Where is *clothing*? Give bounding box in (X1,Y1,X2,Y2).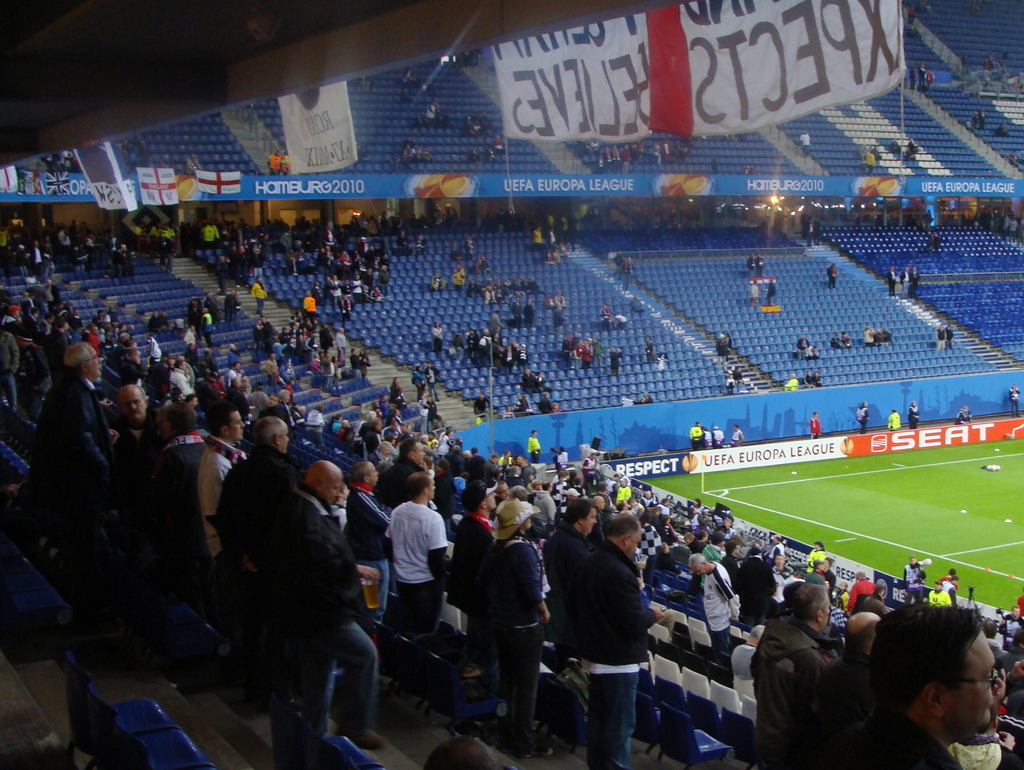
(461,114,493,138).
